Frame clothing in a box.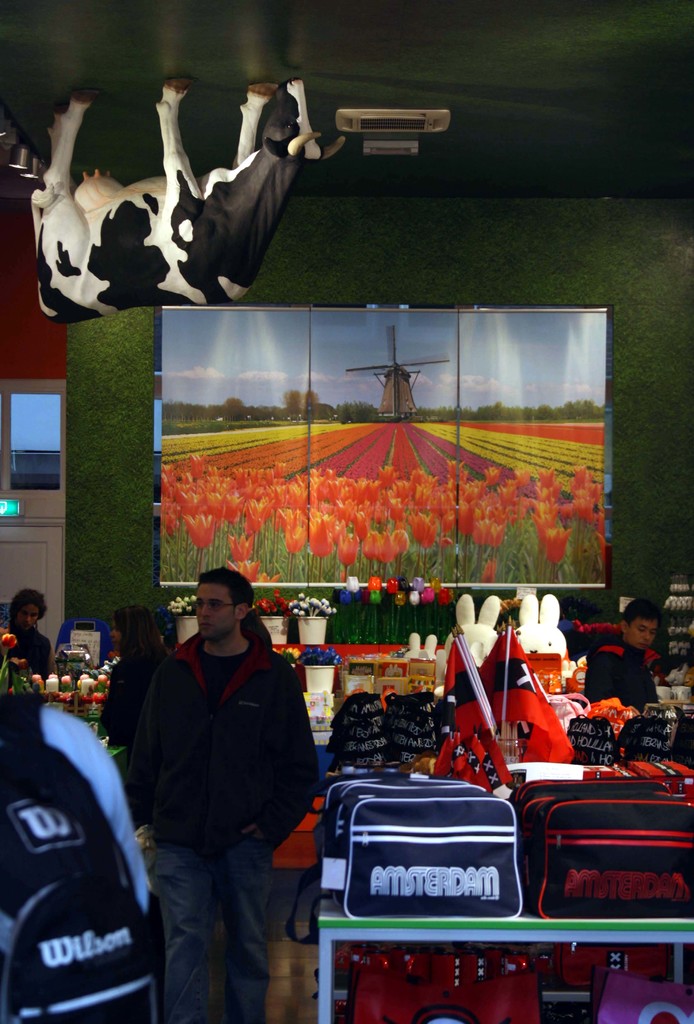
detection(0, 630, 50, 689).
